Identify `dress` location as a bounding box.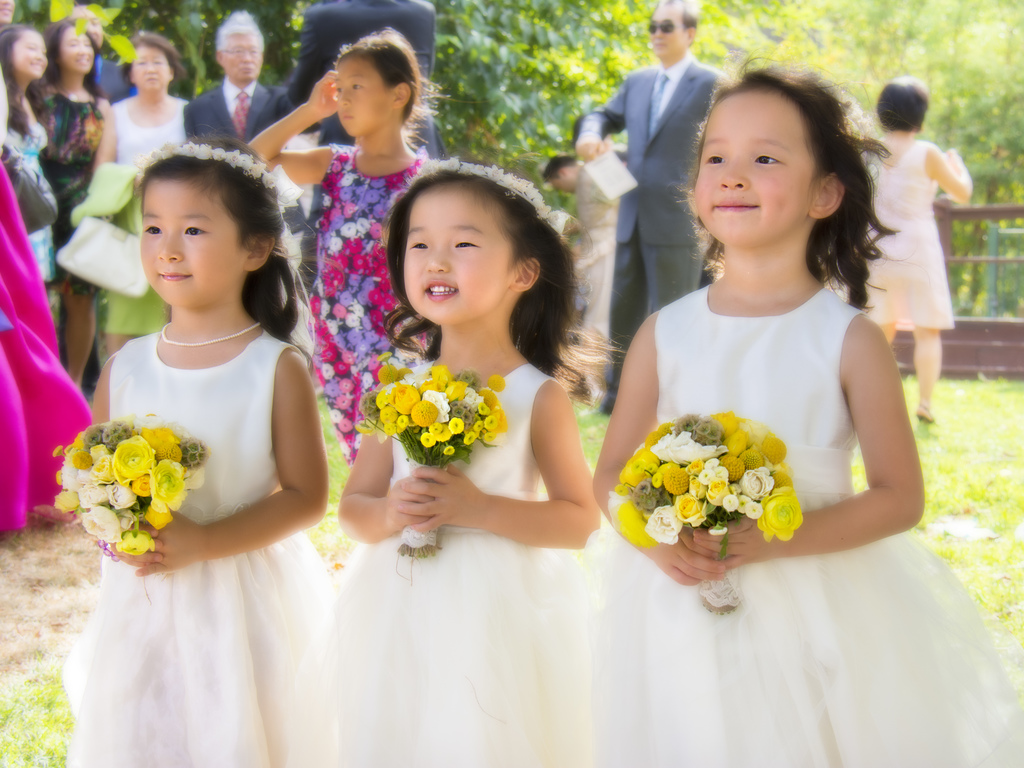
60,331,329,767.
